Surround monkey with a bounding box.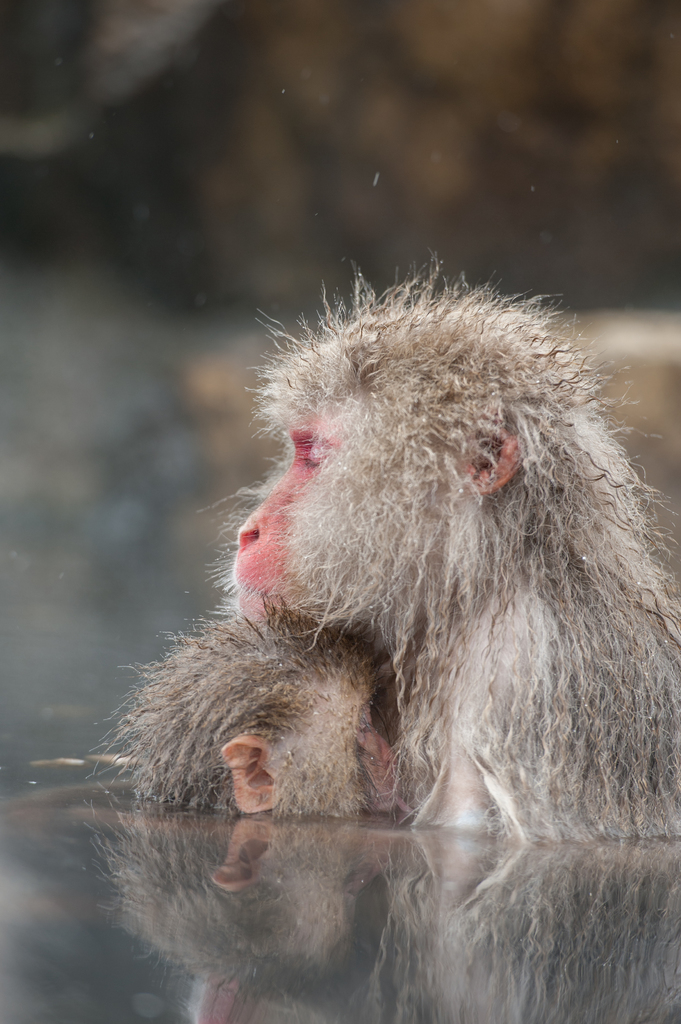
(227, 249, 680, 846).
